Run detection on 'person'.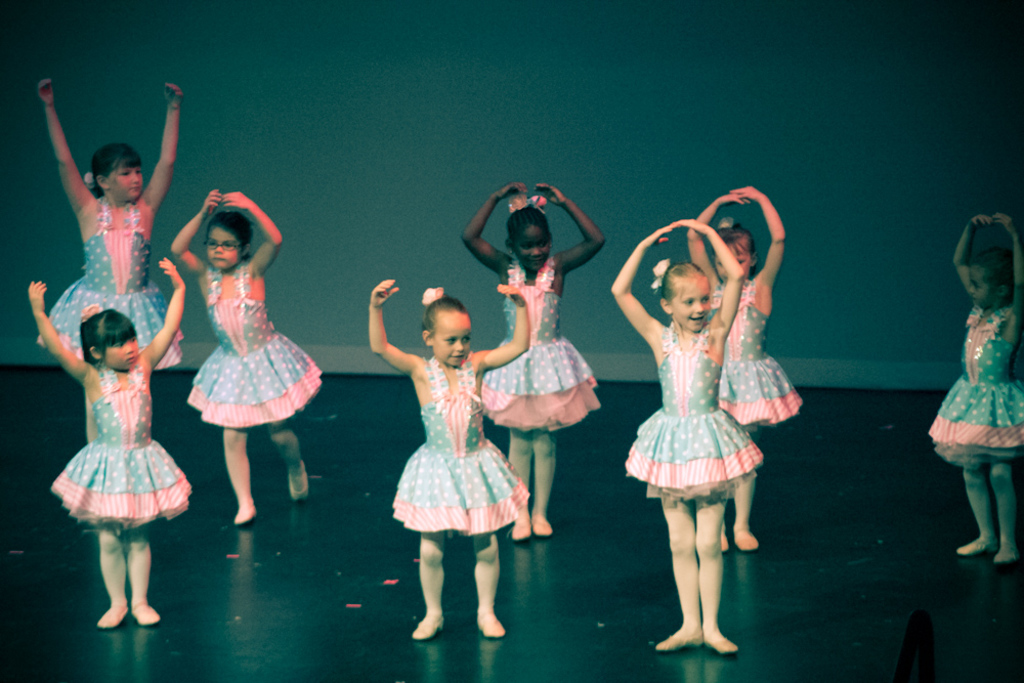
Result: <bbox>30, 252, 185, 629</bbox>.
